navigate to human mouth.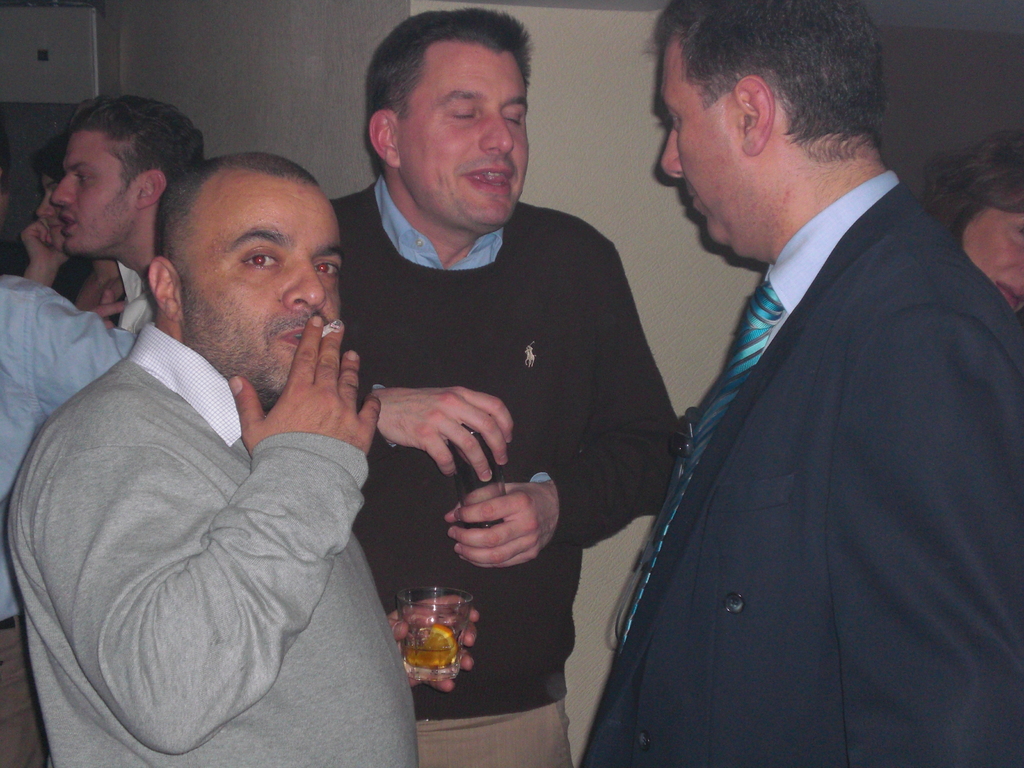
Navigation target: l=58, t=209, r=81, b=230.
